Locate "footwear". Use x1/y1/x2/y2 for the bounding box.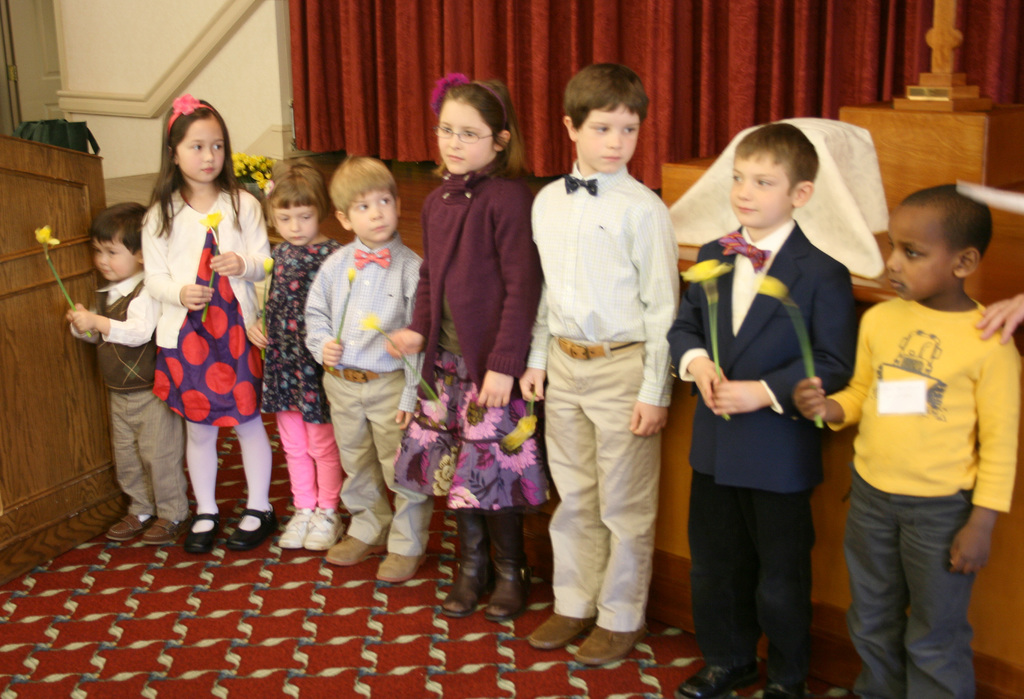
105/514/152/539.
